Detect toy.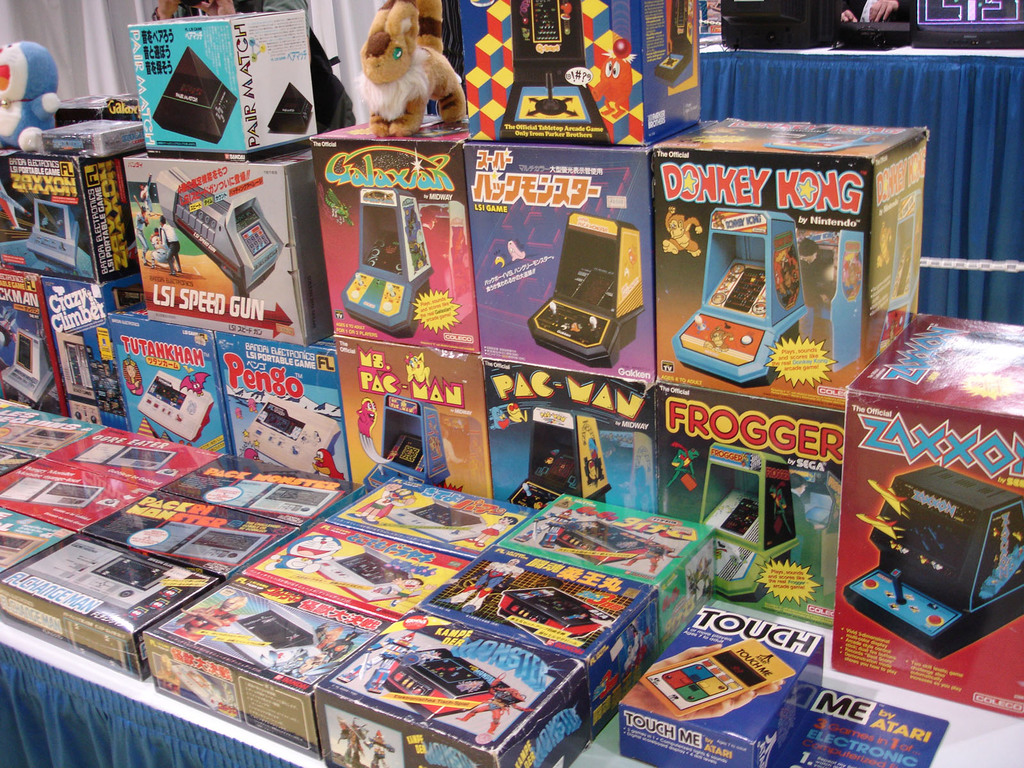
Detected at x1=515 y1=509 x2=575 y2=550.
